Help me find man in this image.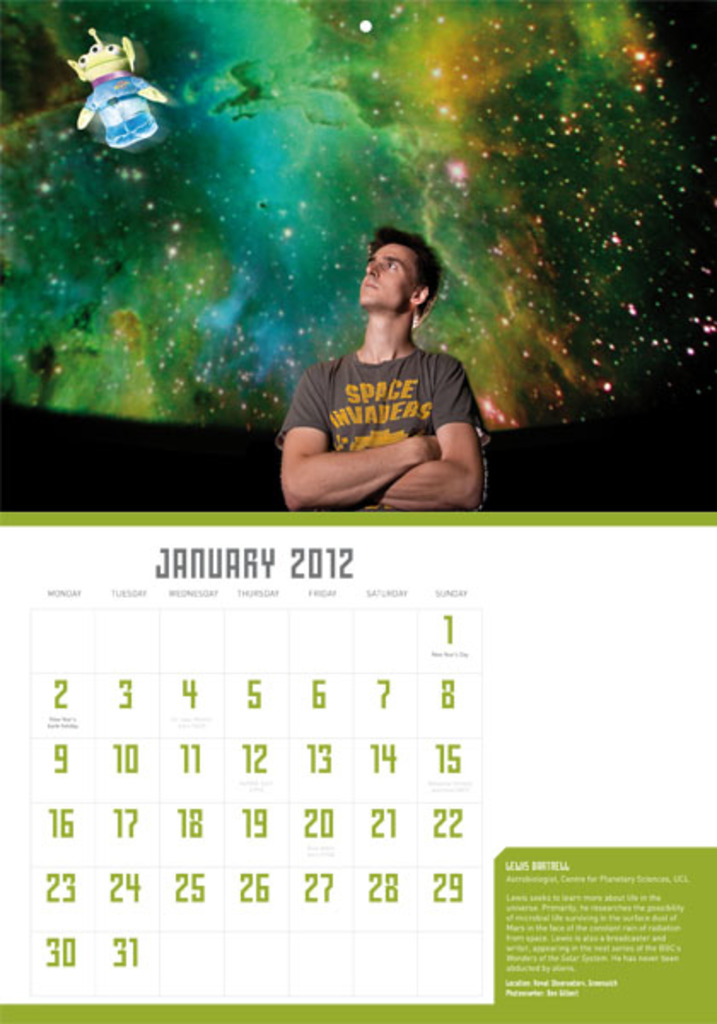
Found it: [x1=273, y1=217, x2=509, y2=532].
